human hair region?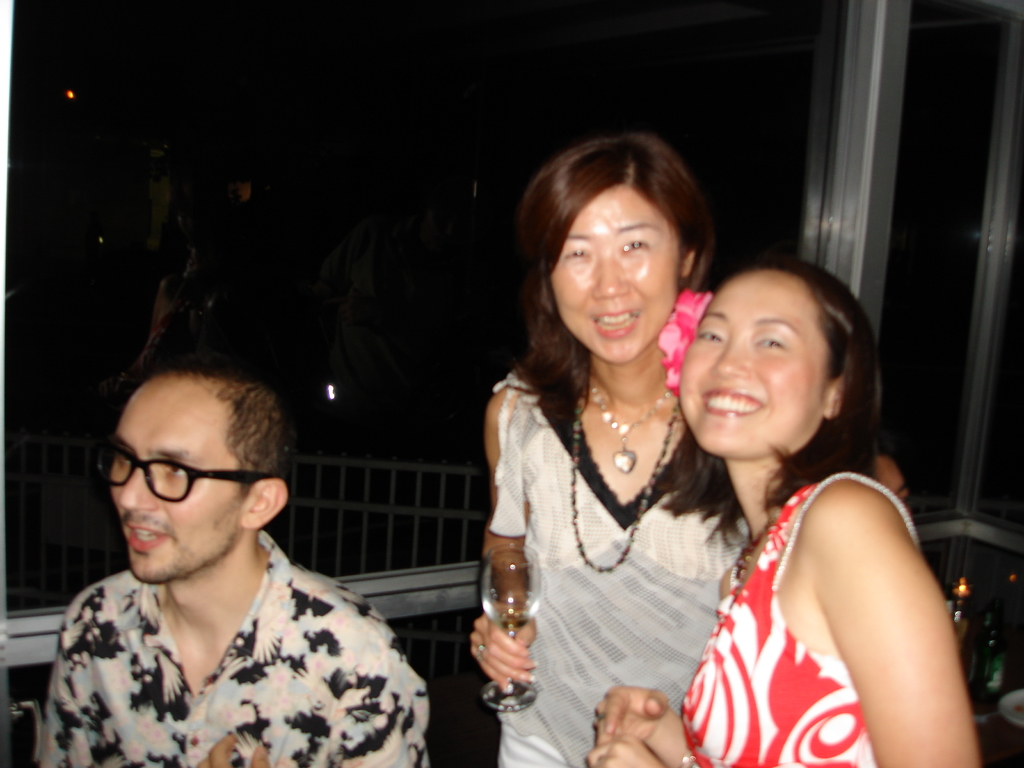
x1=164, y1=355, x2=279, y2=479
